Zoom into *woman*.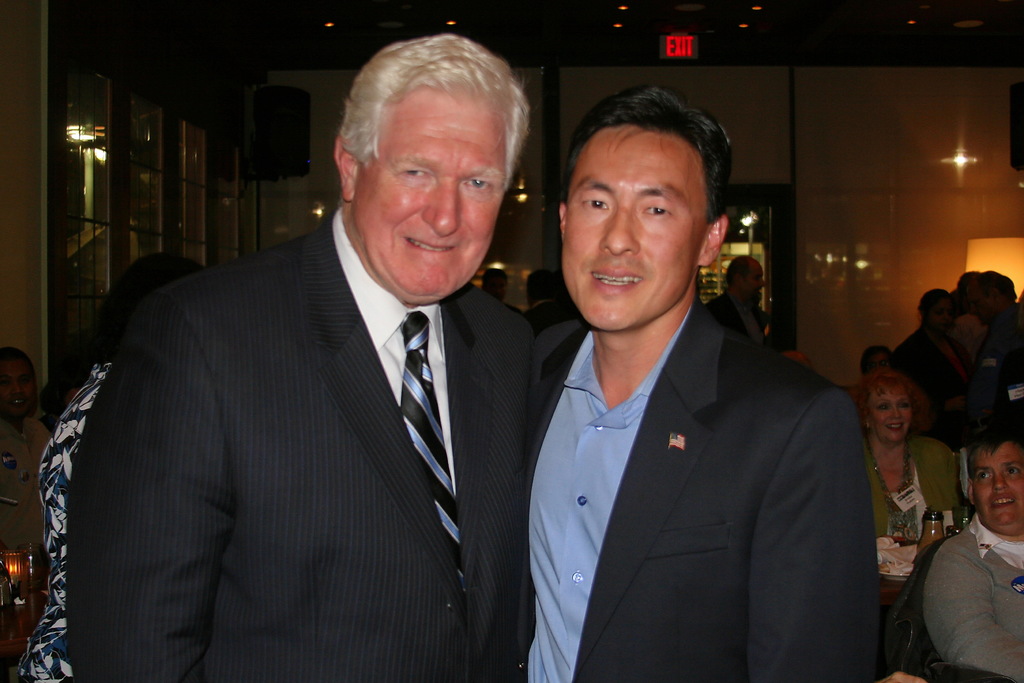
Zoom target: x1=867, y1=368, x2=959, y2=598.
